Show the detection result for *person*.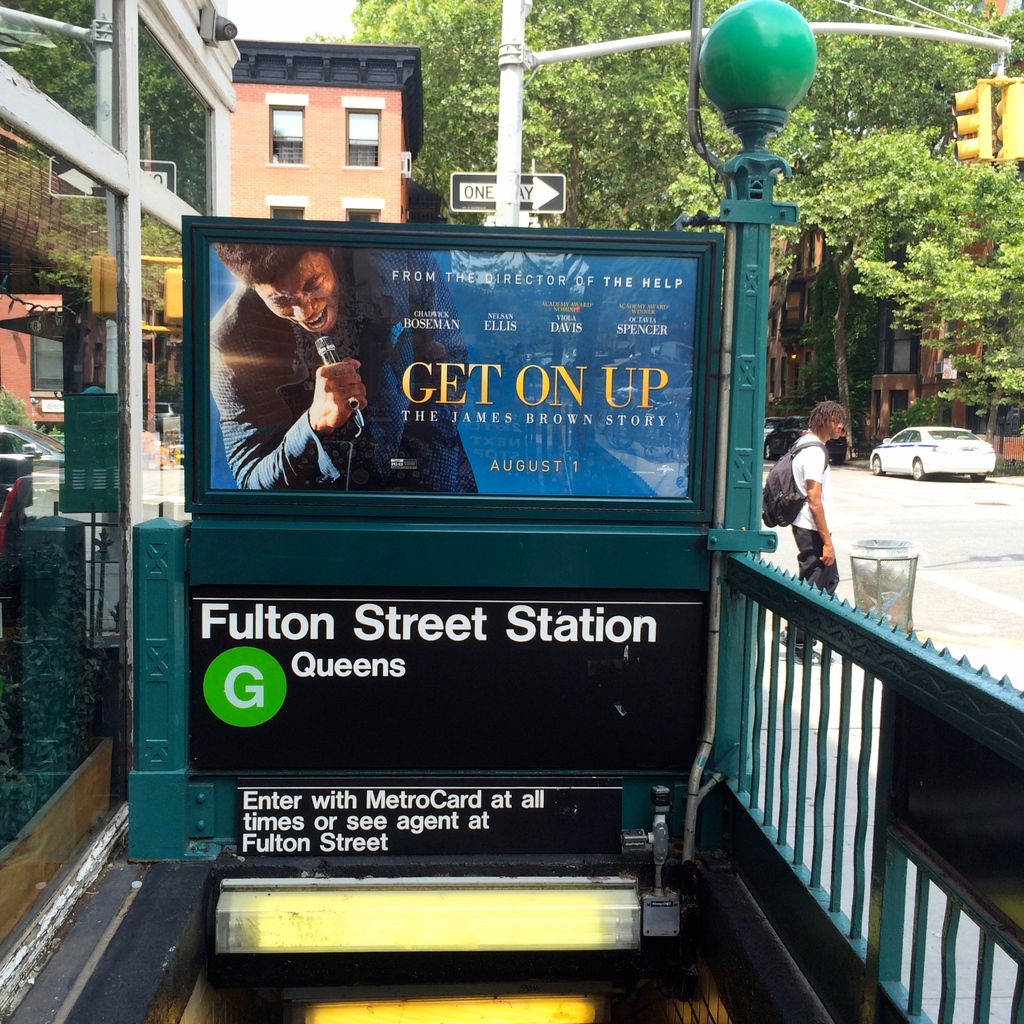
[left=244, top=246, right=381, bottom=515].
